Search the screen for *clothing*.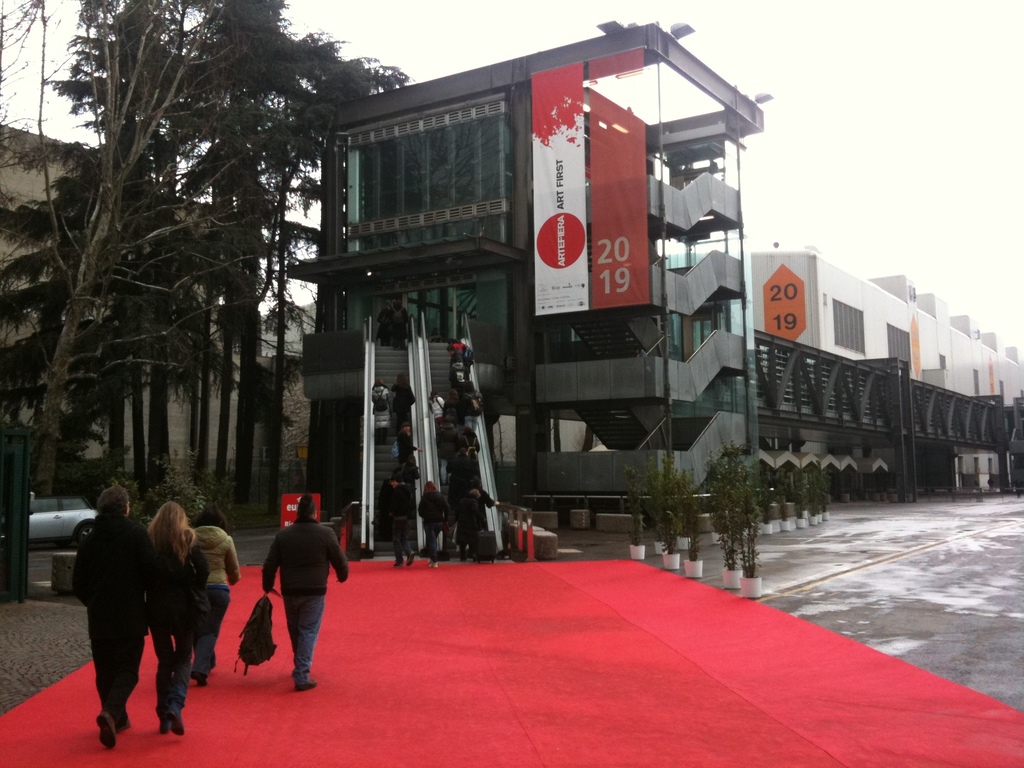
Found at left=183, top=523, right=234, bottom=669.
